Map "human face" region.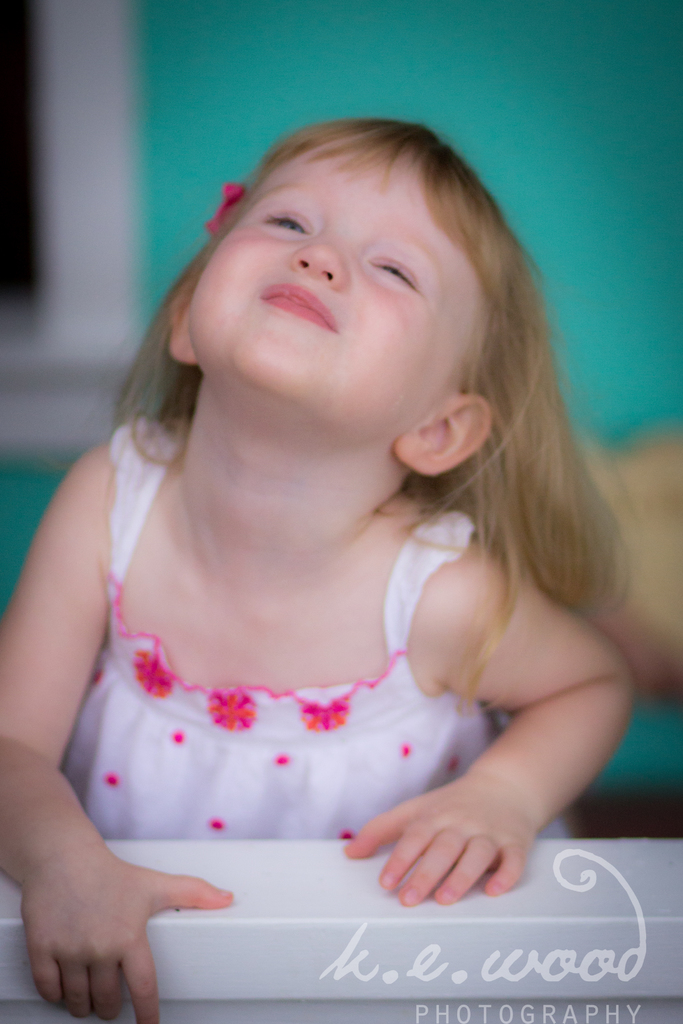
Mapped to bbox=(189, 127, 485, 410).
